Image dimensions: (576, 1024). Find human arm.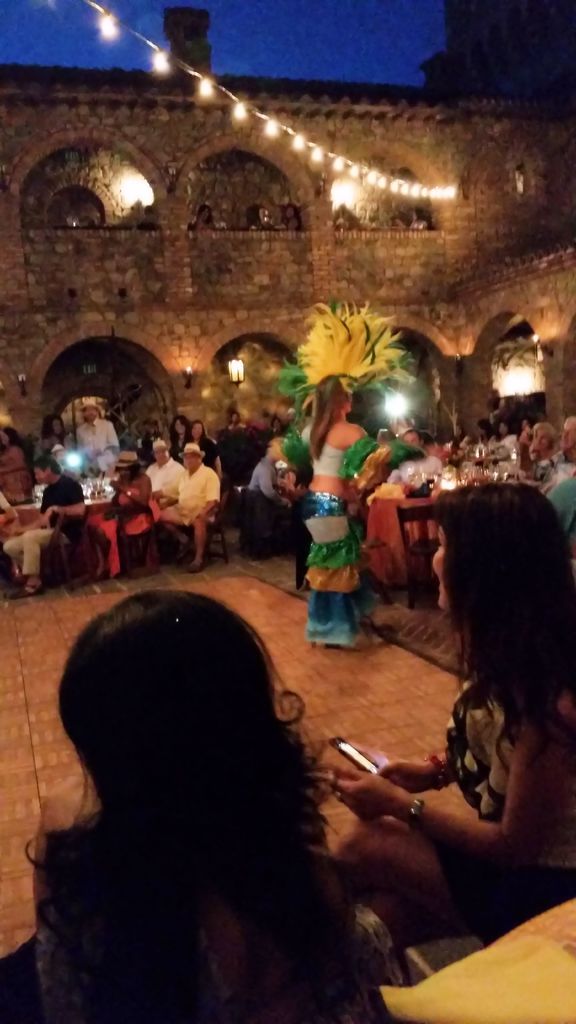
331:698:570:858.
